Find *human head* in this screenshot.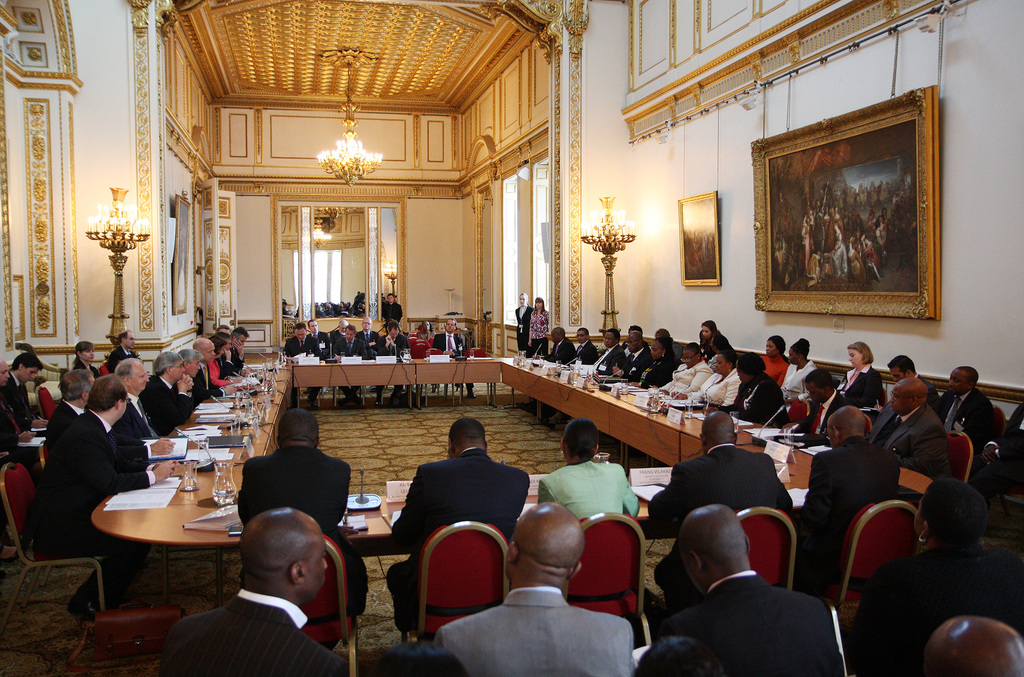
The bounding box for *human head* is bbox(737, 356, 765, 384).
